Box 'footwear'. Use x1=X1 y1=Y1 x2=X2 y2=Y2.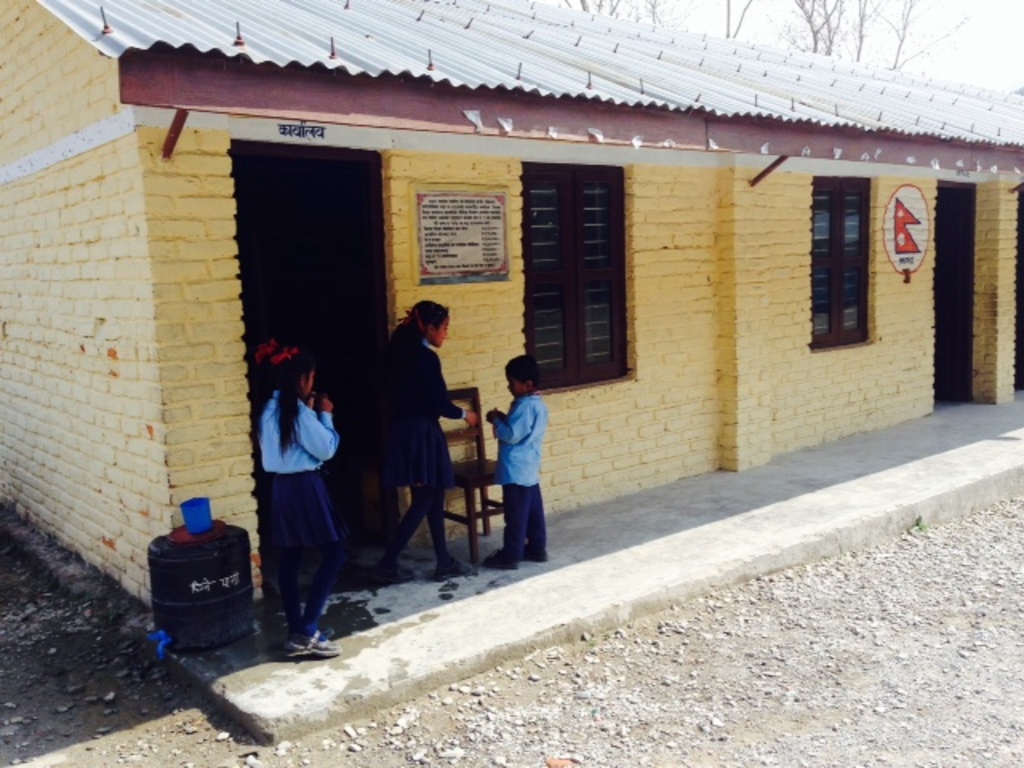
x1=430 y1=552 x2=478 y2=578.
